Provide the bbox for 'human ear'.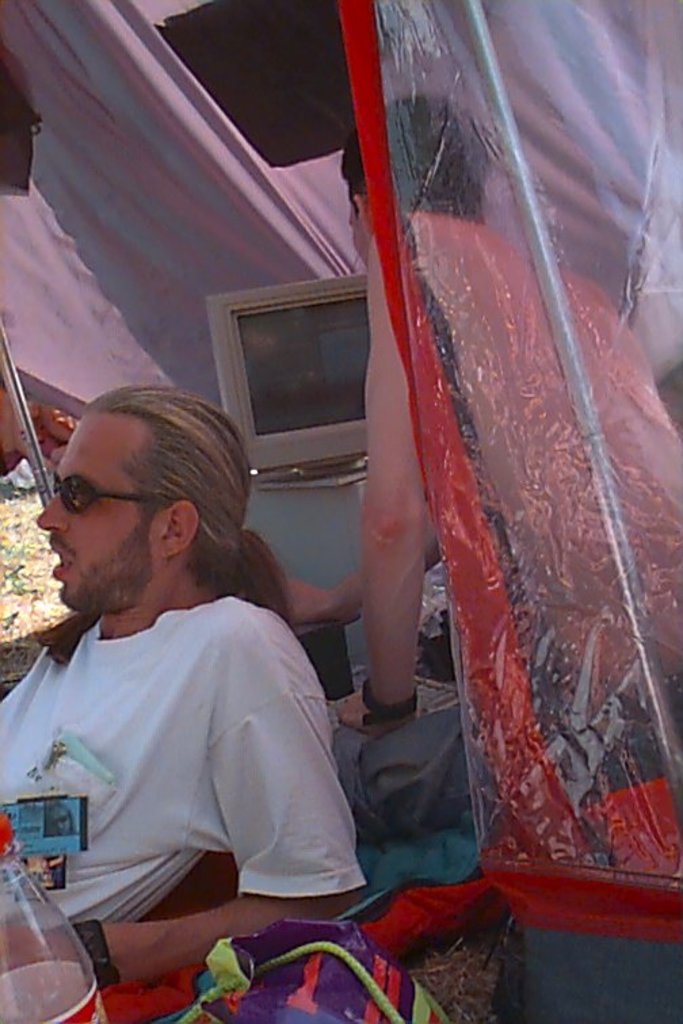
locate(156, 501, 199, 558).
